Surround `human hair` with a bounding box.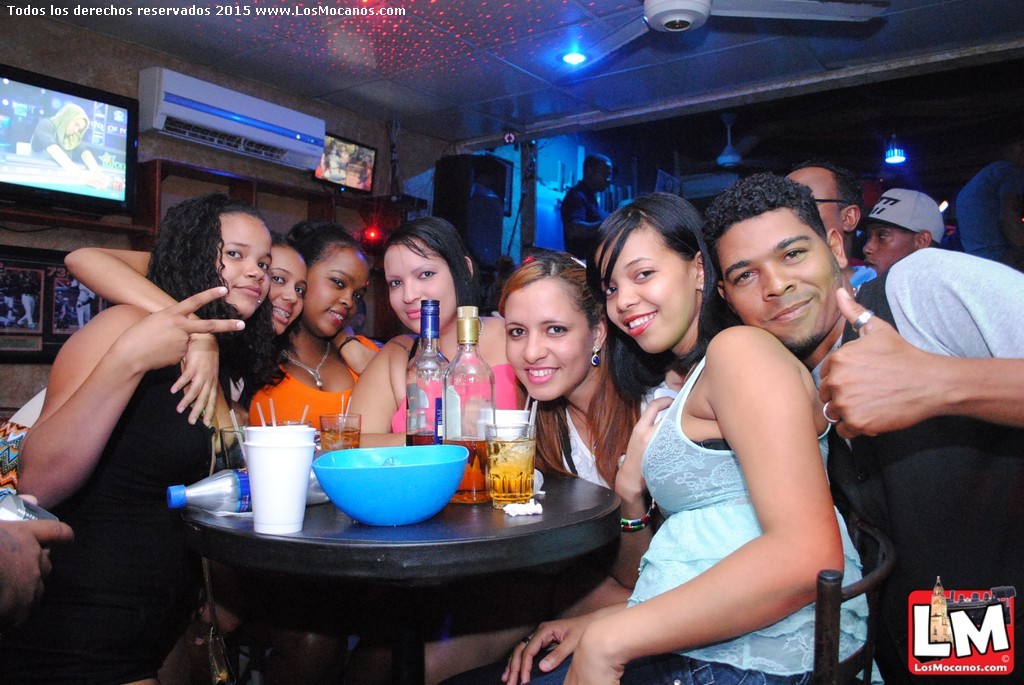
BBox(509, 247, 594, 316).
